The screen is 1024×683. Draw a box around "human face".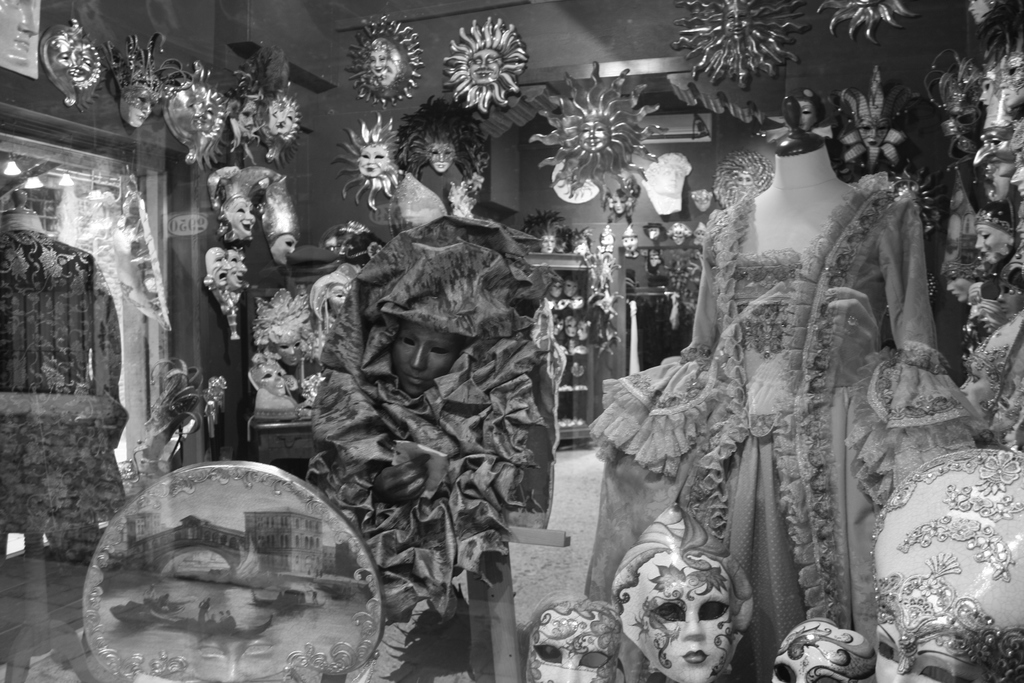
[527,612,620,682].
